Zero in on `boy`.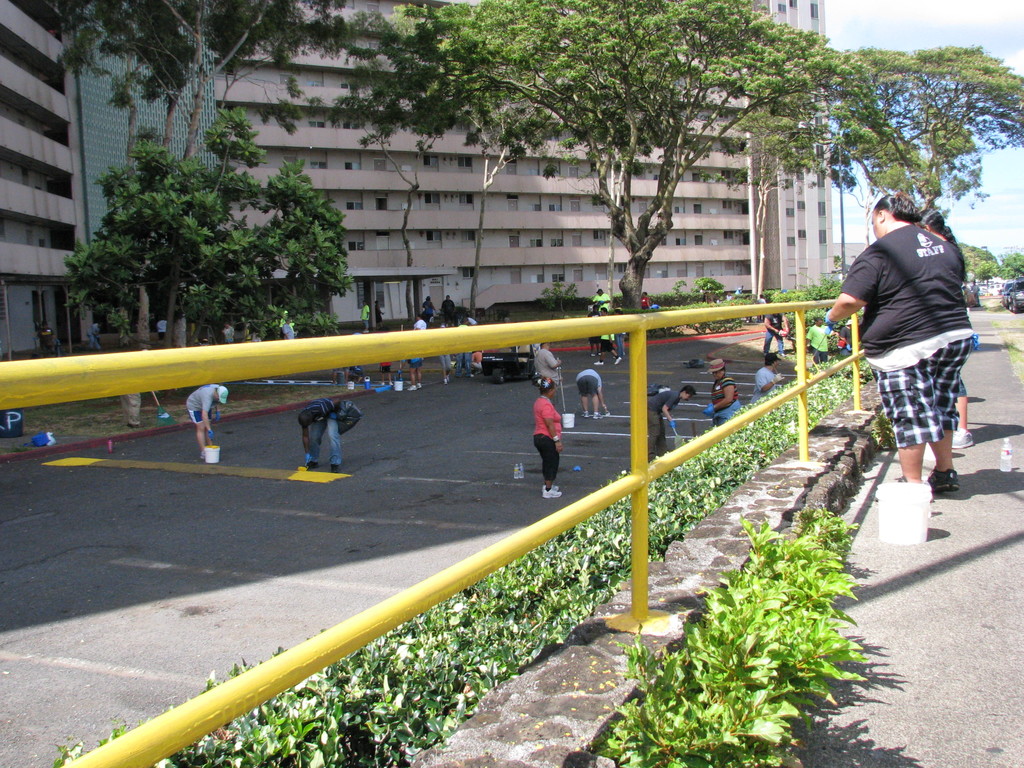
Zeroed in: [x1=86, y1=318, x2=99, y2=353].
